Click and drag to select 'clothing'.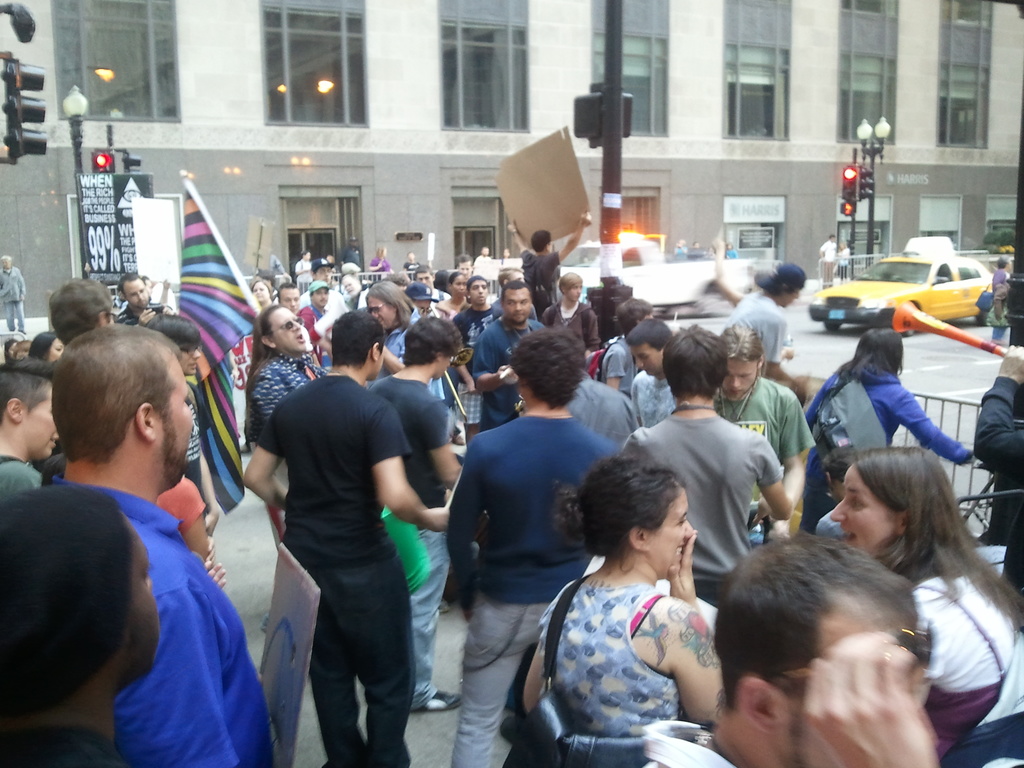
Selection: detection(343, 245, 372, 278).
